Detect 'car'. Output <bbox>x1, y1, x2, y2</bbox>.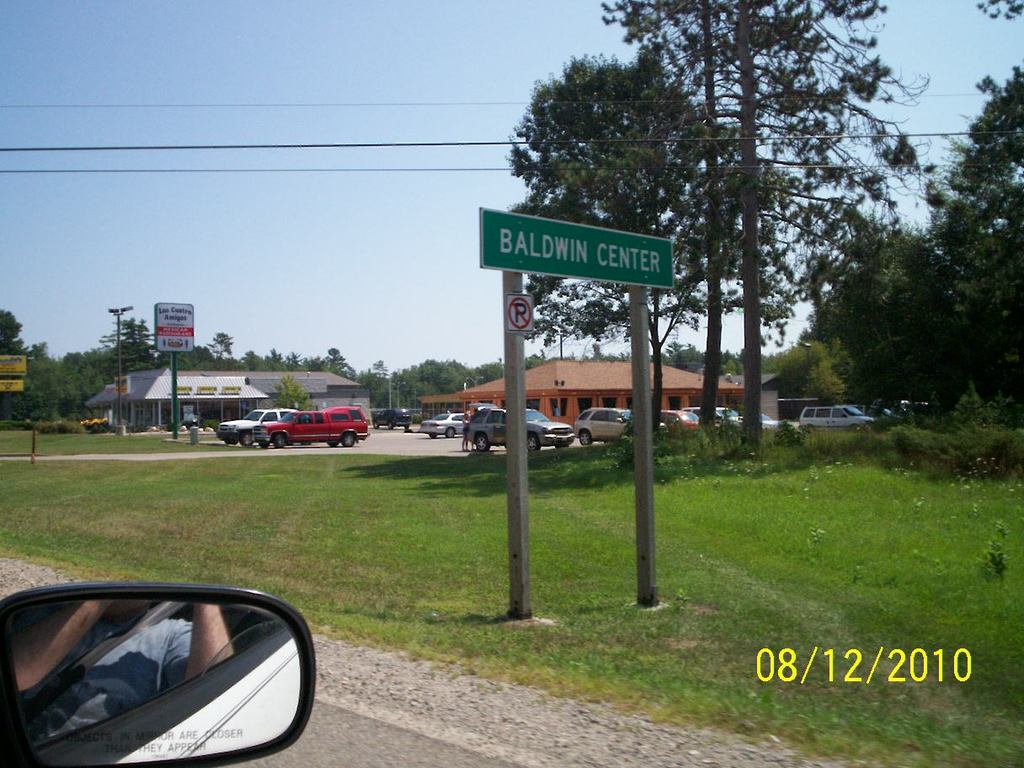
<bbox>797, 397, 880, 431</bbox>.
